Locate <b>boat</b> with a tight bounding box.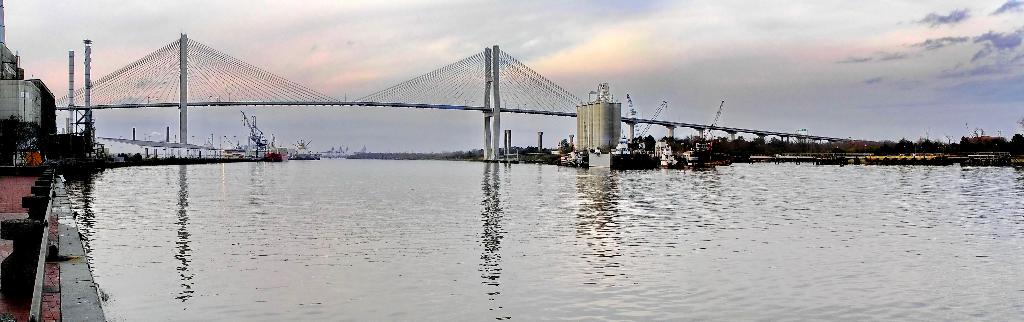
Rect(265, 147, 290, 164).
